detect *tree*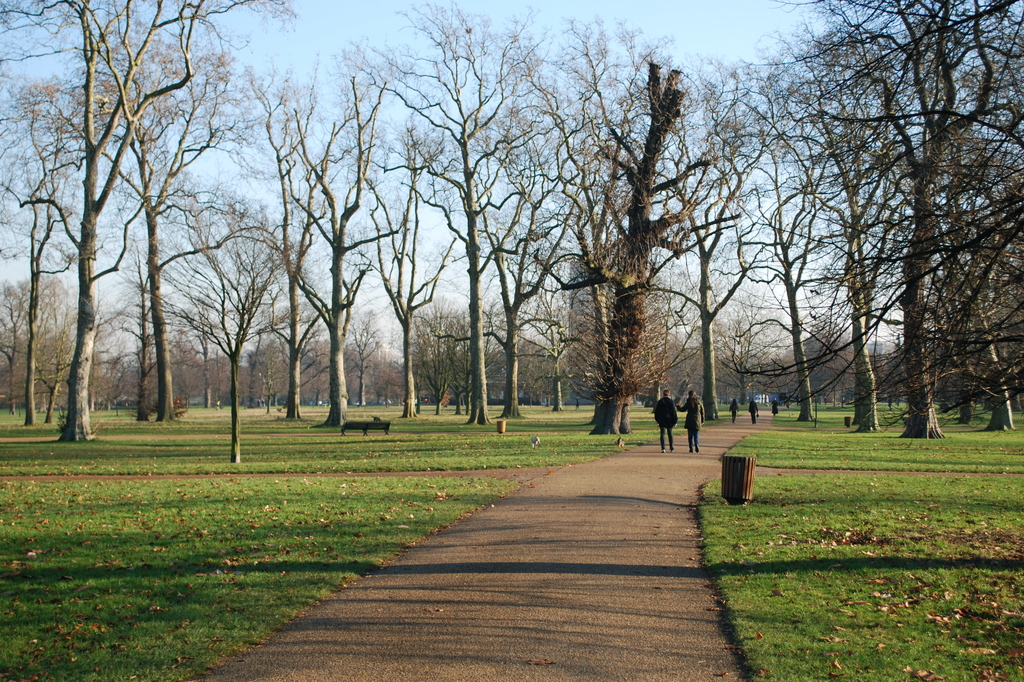
locate(174, 301, 223, 412)
